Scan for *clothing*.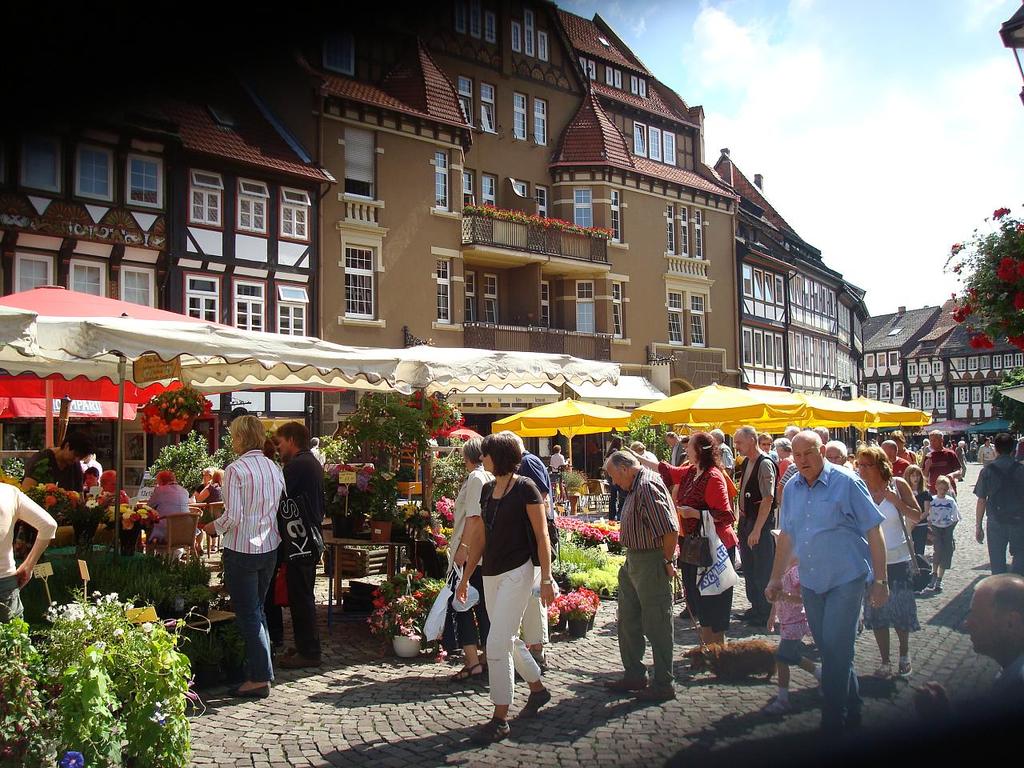
Scan result: [x1=278, y1=450, x2=328, y2=646].
